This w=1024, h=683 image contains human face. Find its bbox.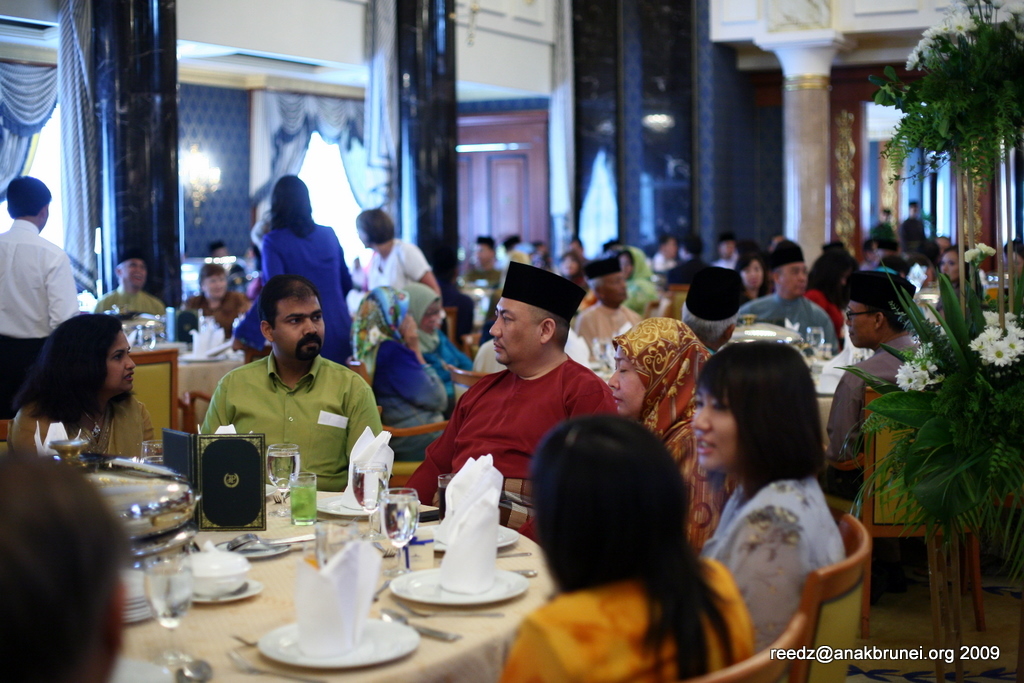
x1=132, y1=259, x2=146, y2=294.
